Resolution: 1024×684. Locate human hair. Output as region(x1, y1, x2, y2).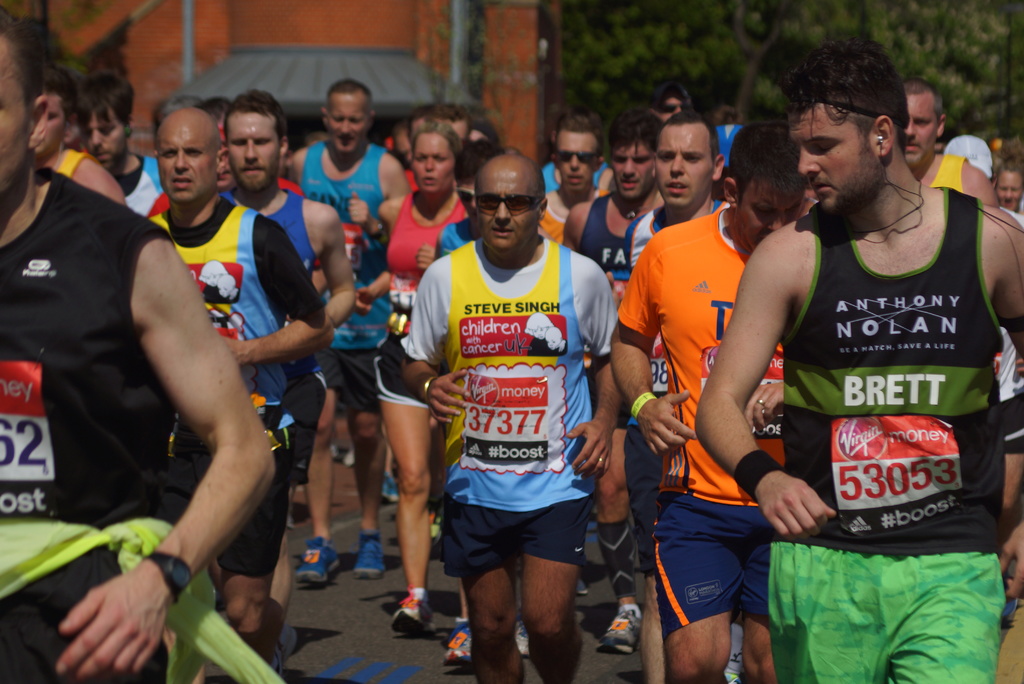
region(652, 94, 700, 110).
